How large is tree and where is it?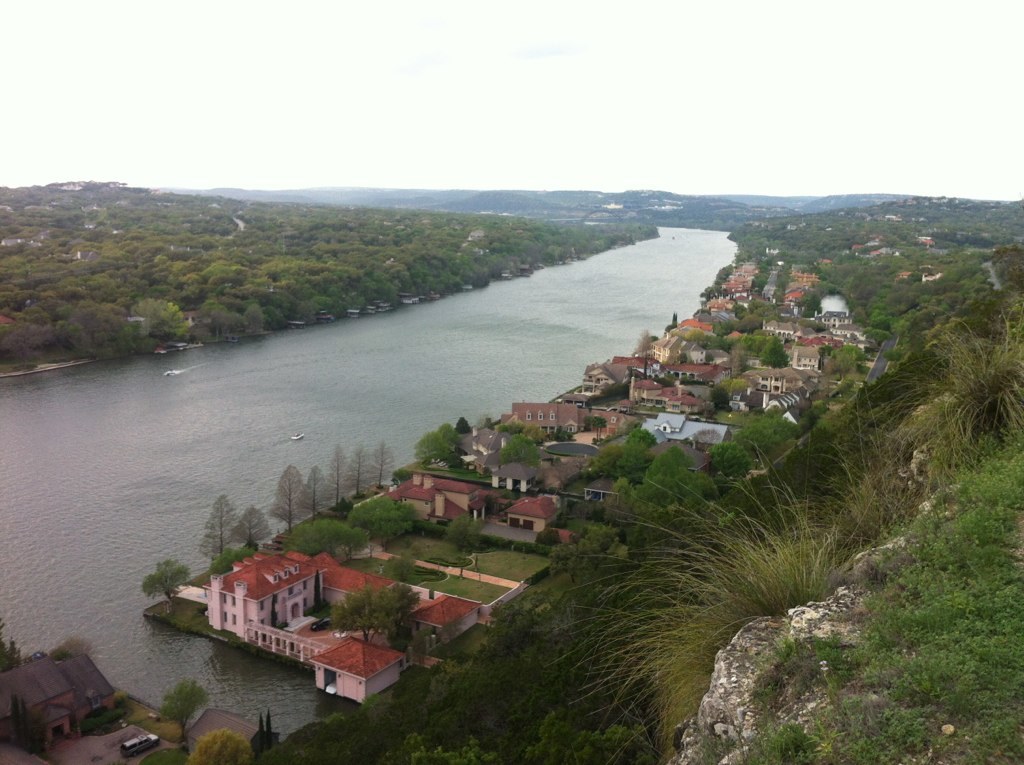
Bounding box: x1=207 y1=490 x2=236 y2=556.
